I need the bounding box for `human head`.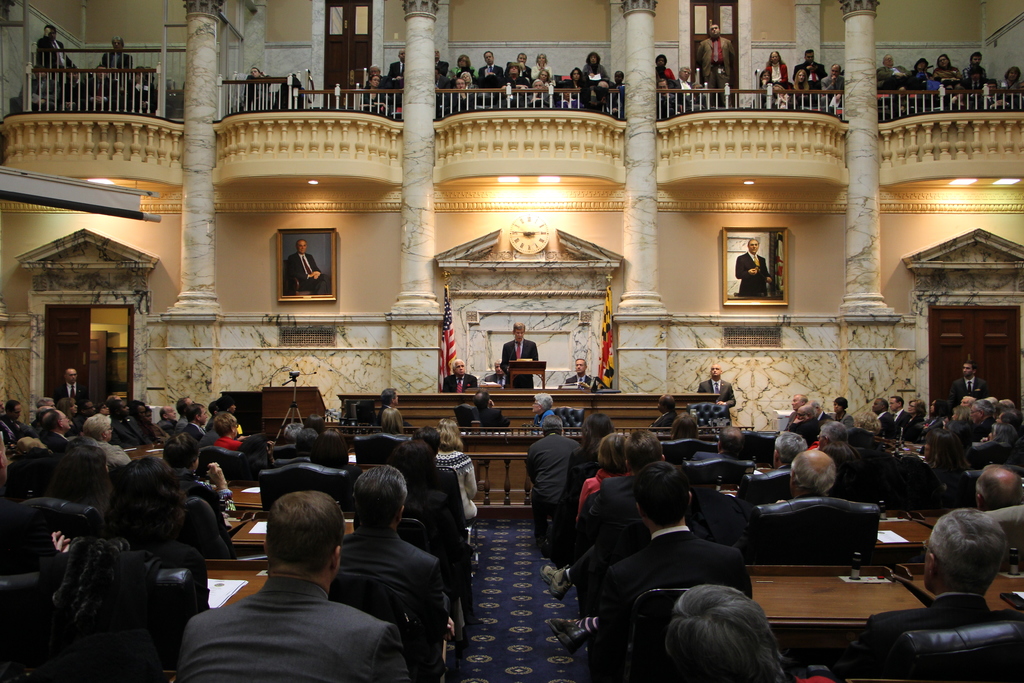
Here it is: Rect(970, 52, 983, 67).
